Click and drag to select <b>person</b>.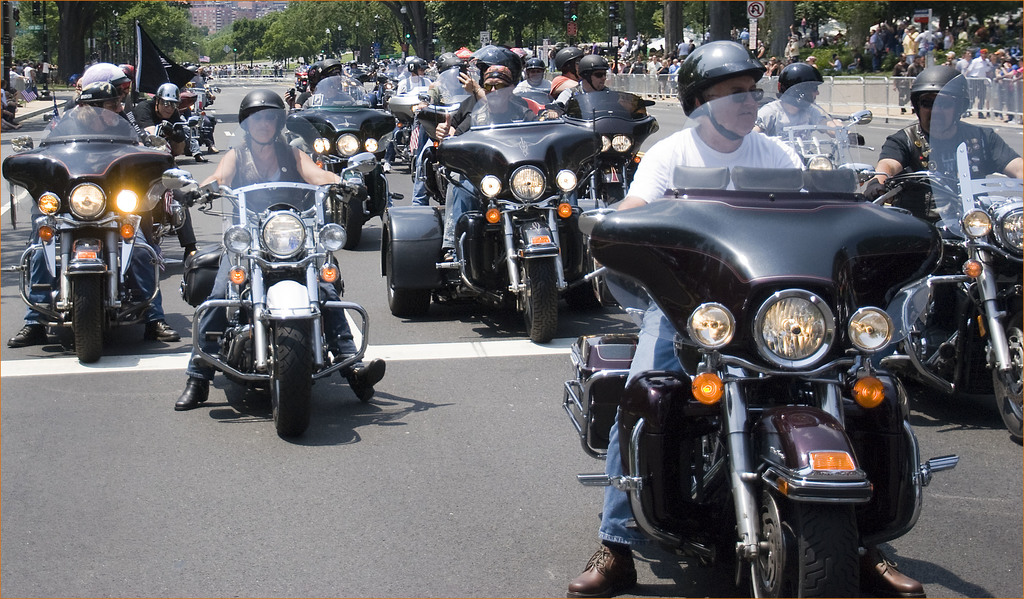
Selection: x1=170 y1=88 x2=385 y2=409.
